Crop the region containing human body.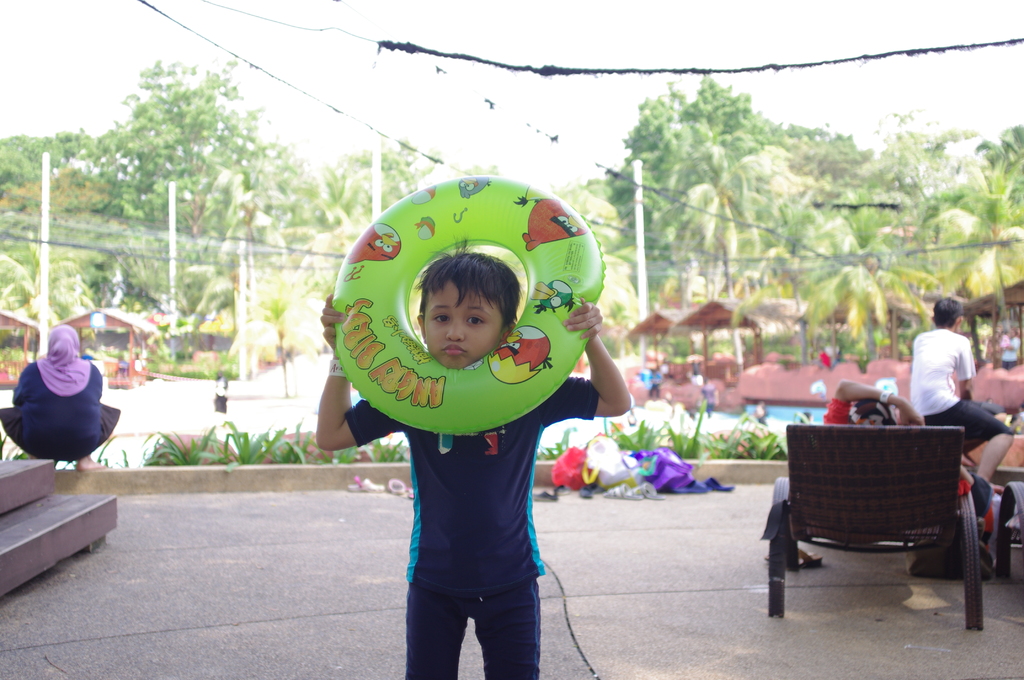
Crop region: [315,298,634,679].
